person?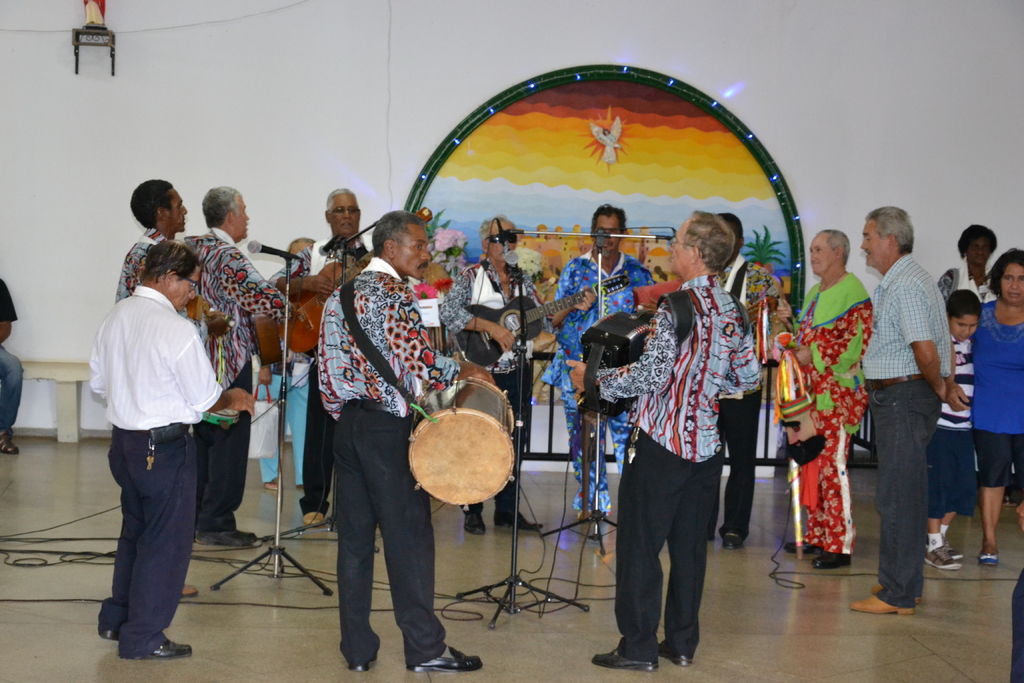
<box>540,197,661,532</box>
